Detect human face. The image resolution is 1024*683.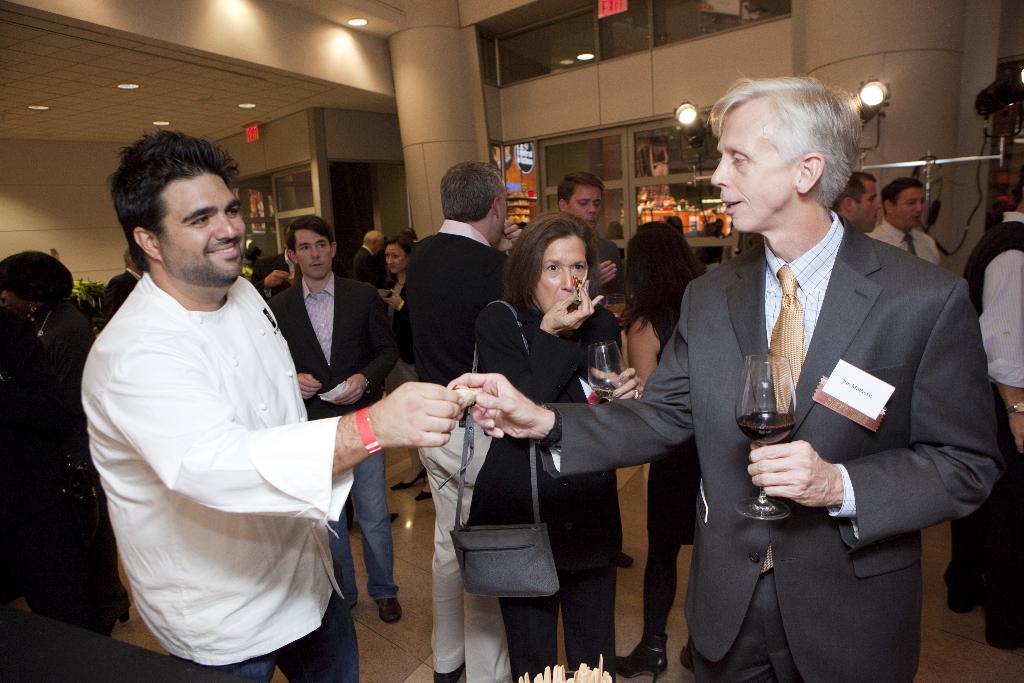
[x1=155, y1=173, x2=244, y2=290].
